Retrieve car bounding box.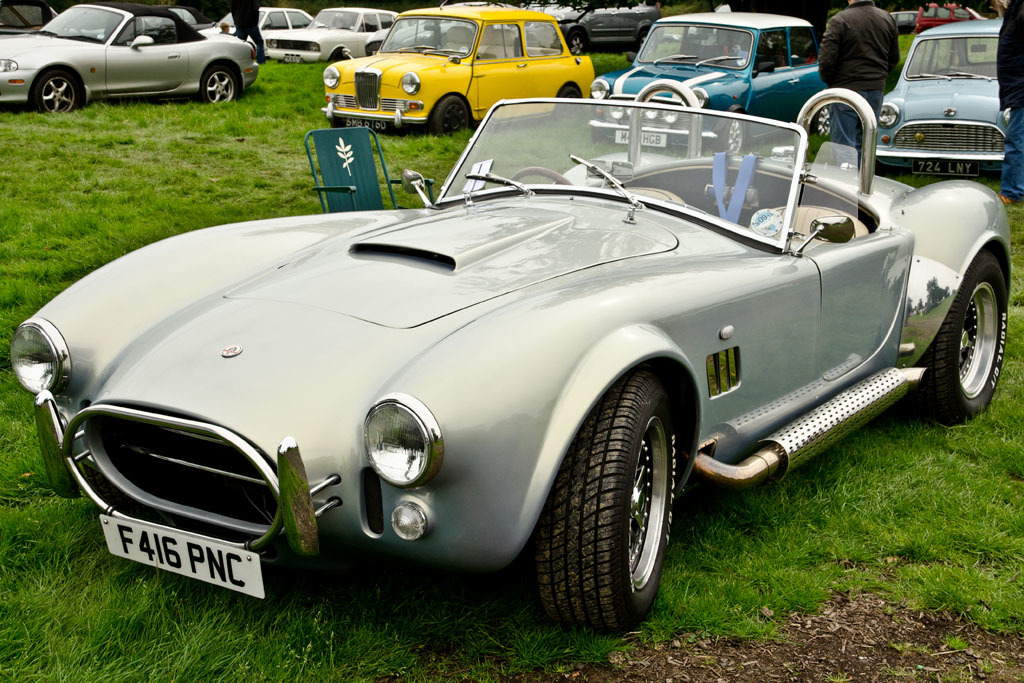
Bounding box: bbox(200, 5, 317, 64).
